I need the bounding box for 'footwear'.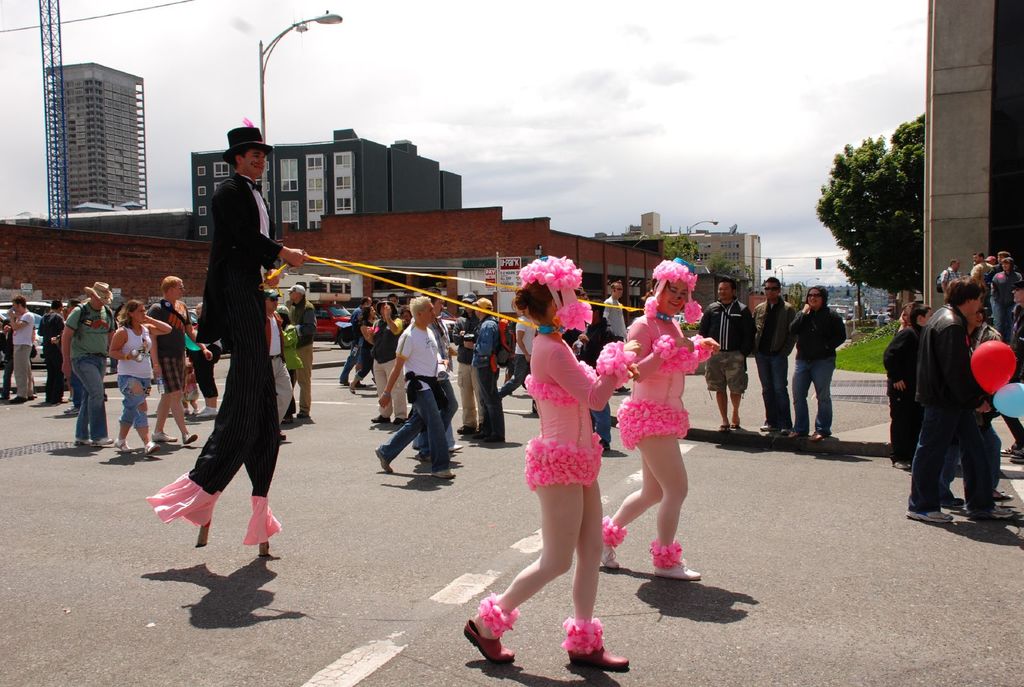
Here it is: detection(8, 394, 28, 409).
